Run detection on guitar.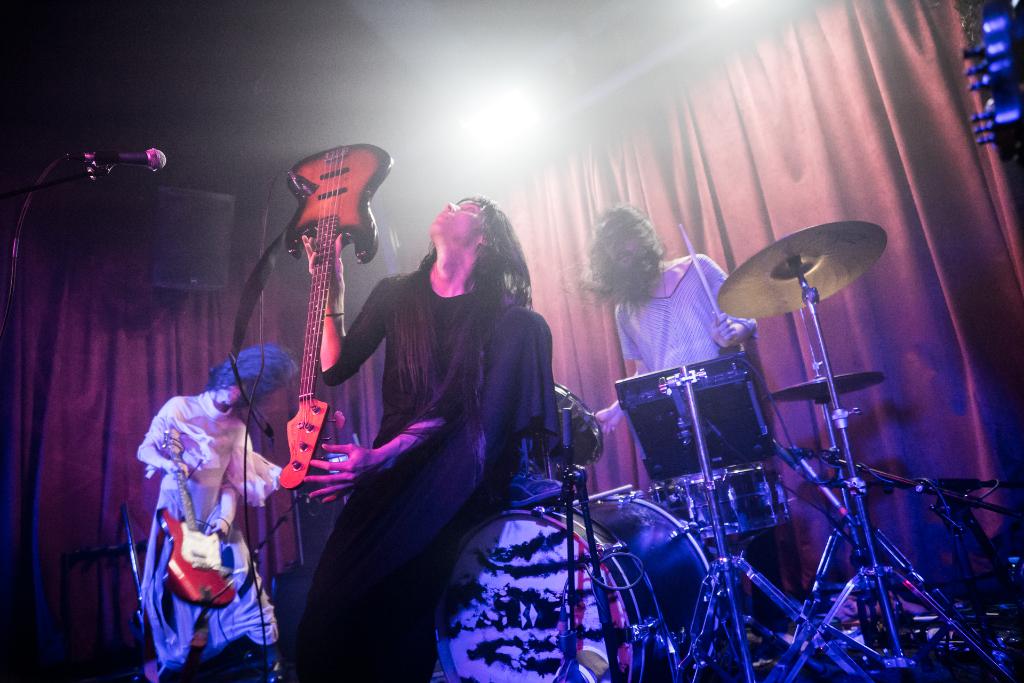
Result: x1=275, y1=140, x2=396, y2=491.
